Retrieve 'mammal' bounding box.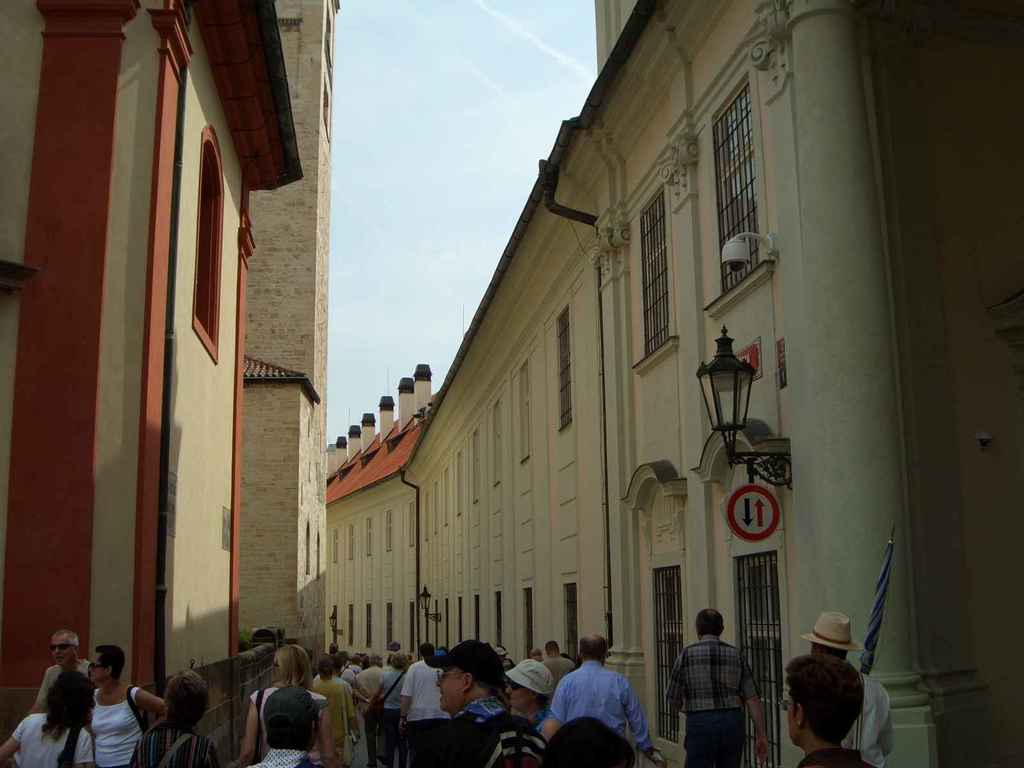
Bounding box: [left=125, top=664, right=222, bottom=767].
